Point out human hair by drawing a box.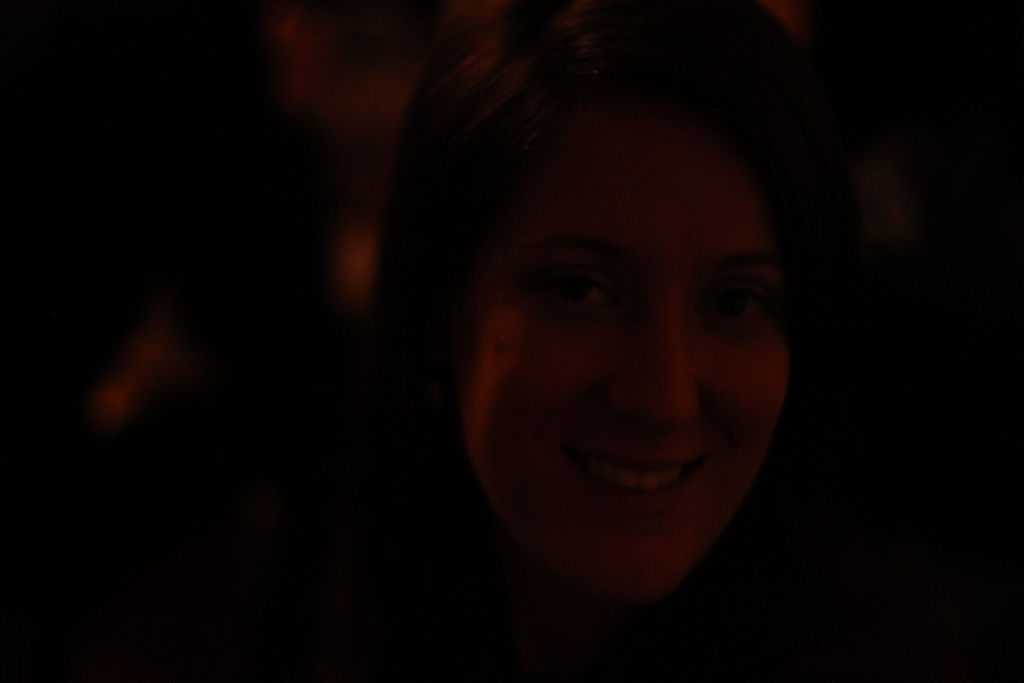
[372,19,846,589].
